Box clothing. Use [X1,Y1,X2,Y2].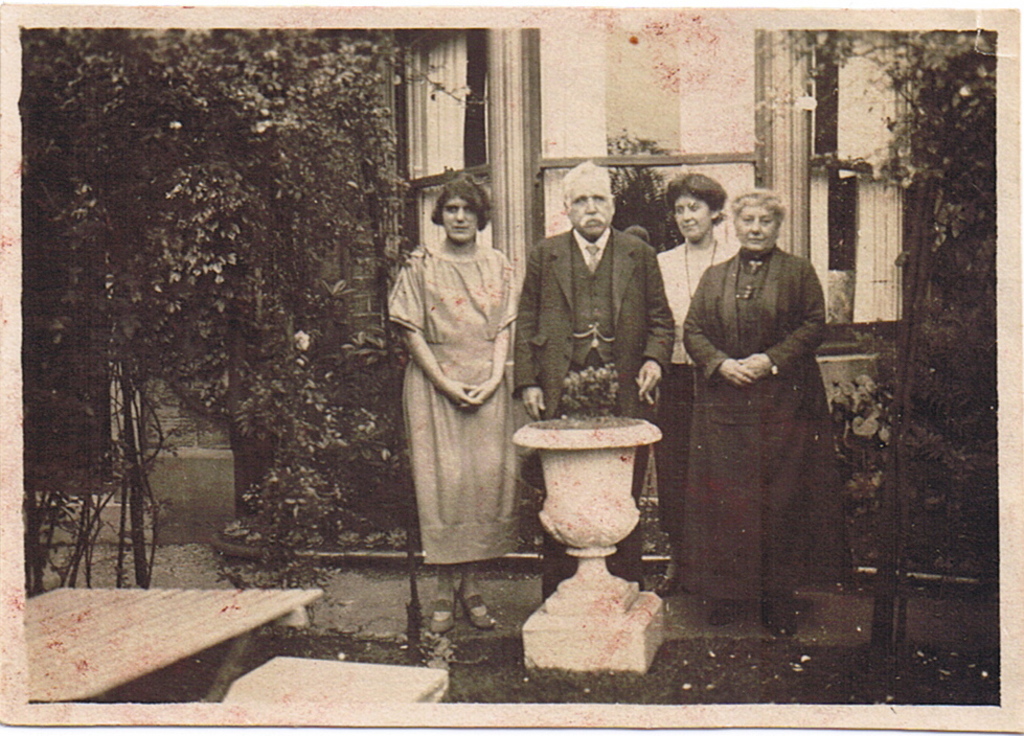
[383,177,538,588].
